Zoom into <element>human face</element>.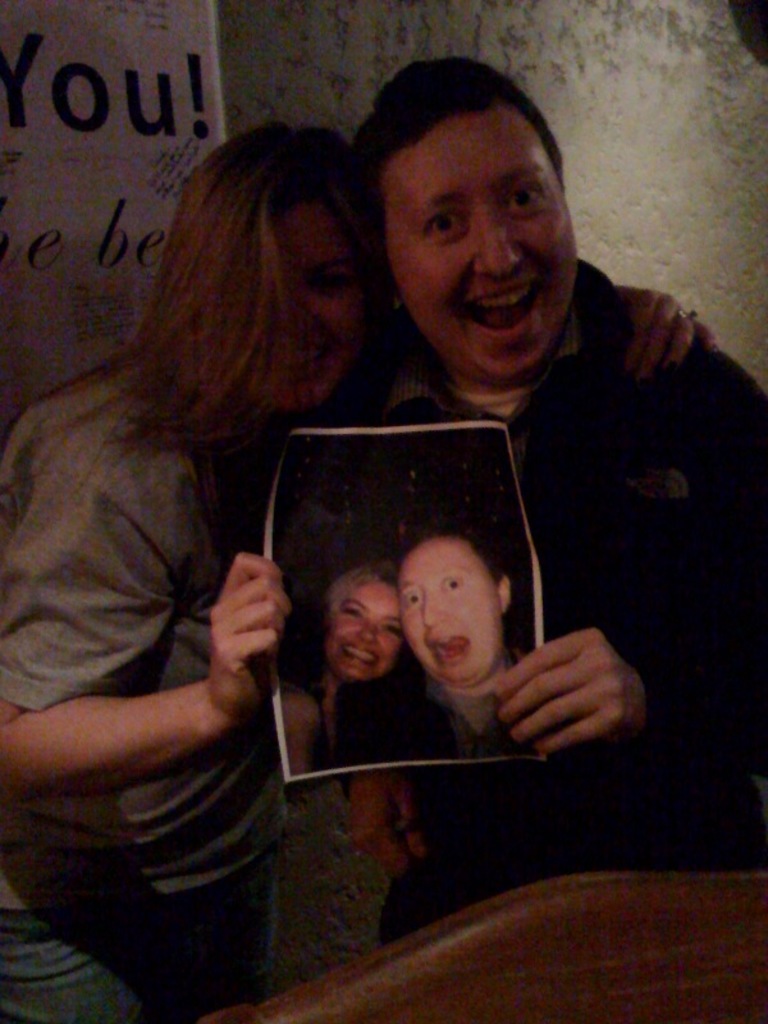
Zoom target: (left=326, top=582, right=404, bottom=678).
